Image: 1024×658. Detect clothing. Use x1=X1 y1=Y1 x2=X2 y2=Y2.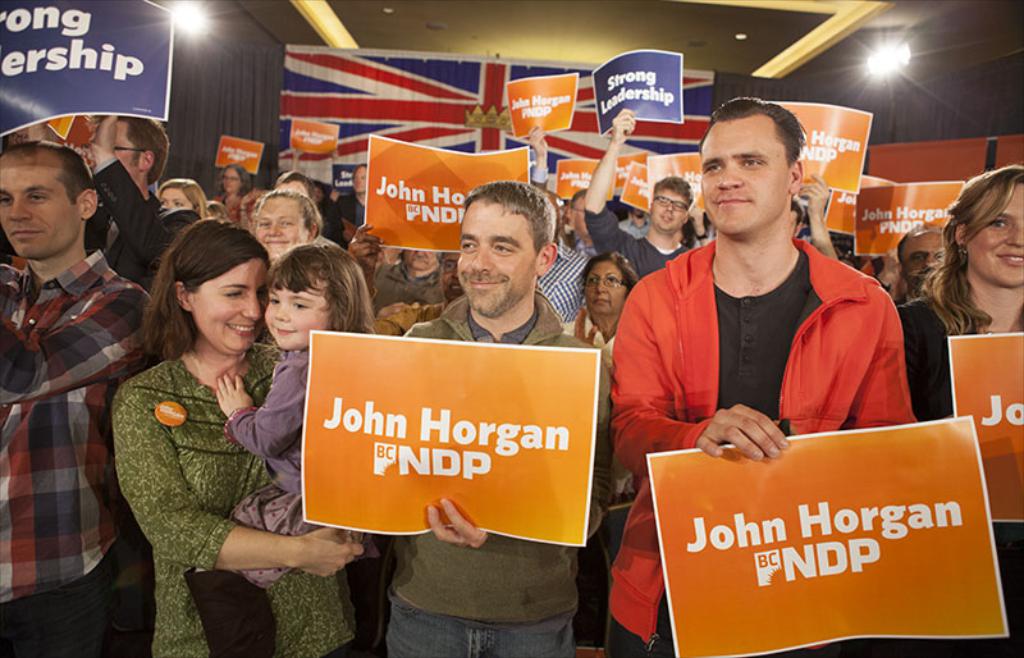
x1=0 y1=250 x2=168 y2=657.
